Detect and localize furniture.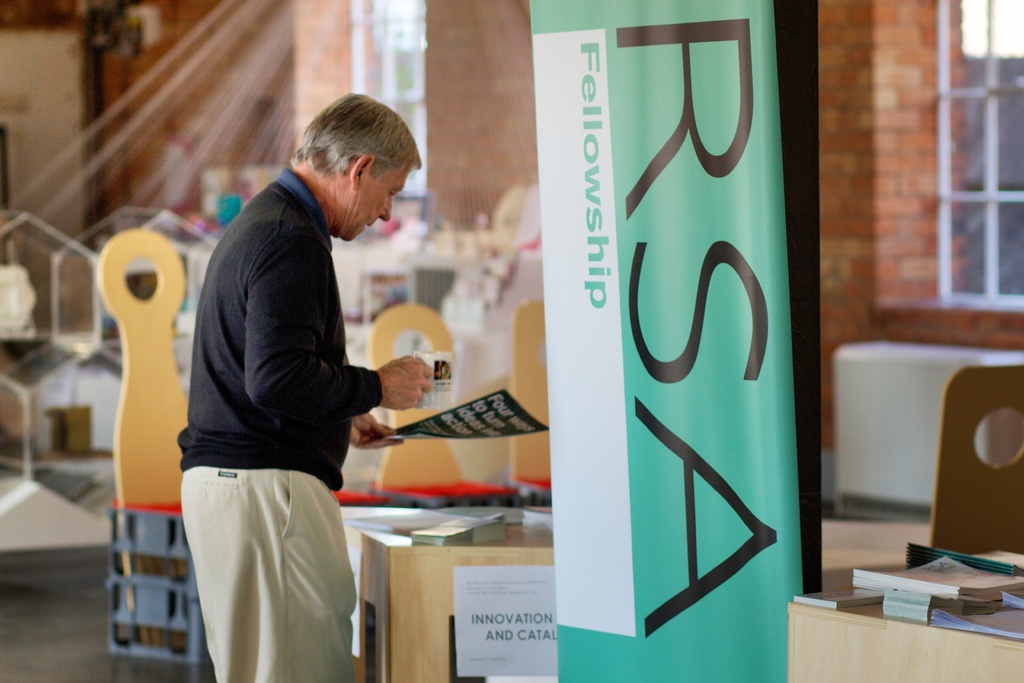
Localized at locate(508, 293, 550, 504).
